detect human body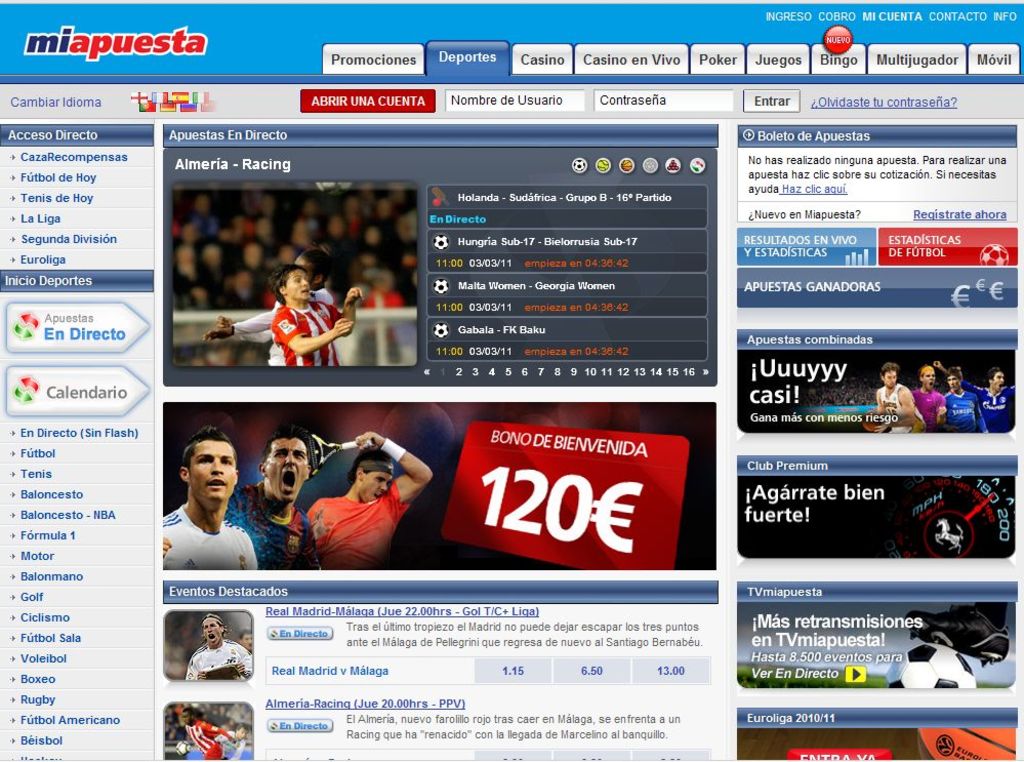
crop(224, 429, 316, 568)
